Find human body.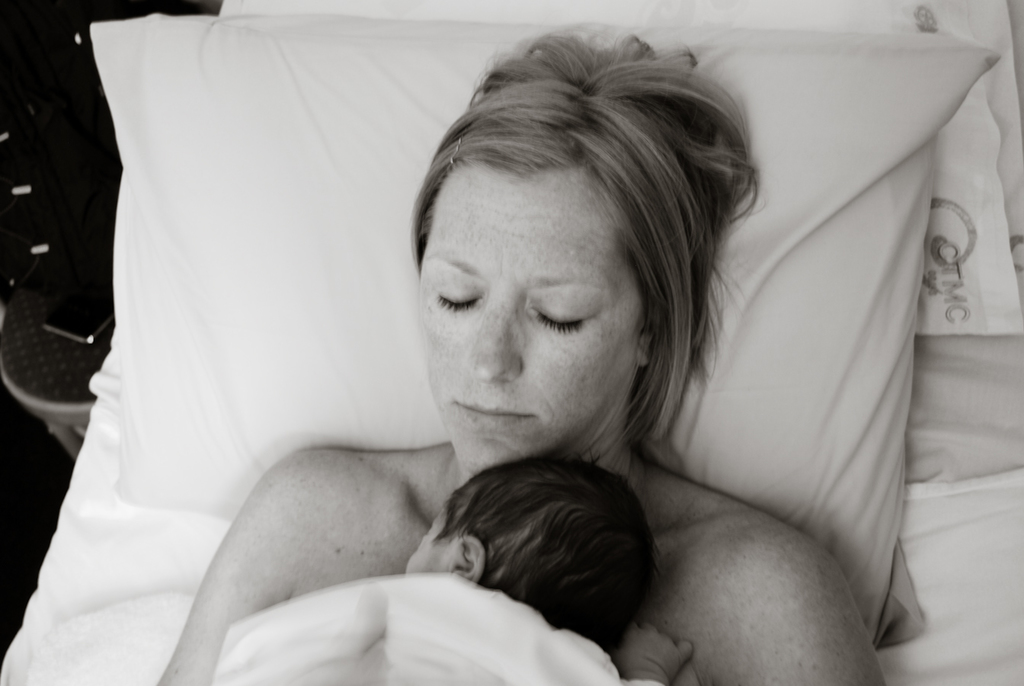
l=212, t=450, r=660, b=685.
